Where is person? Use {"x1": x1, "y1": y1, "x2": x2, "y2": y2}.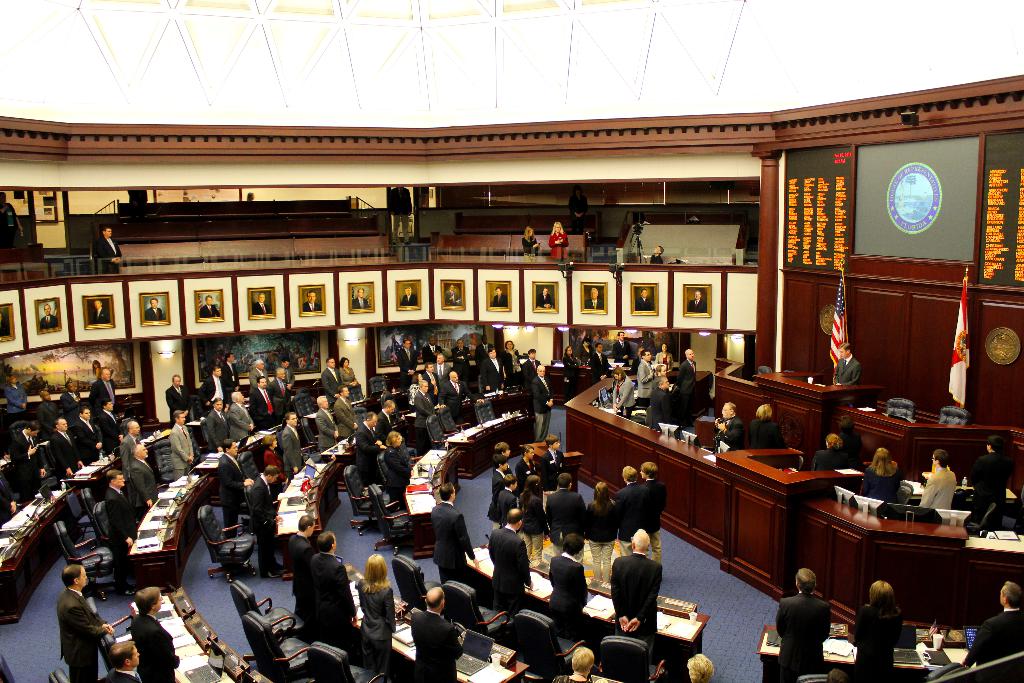
{"x1": 199, "y1": 289, "x2": 224, "y2": 322}.
